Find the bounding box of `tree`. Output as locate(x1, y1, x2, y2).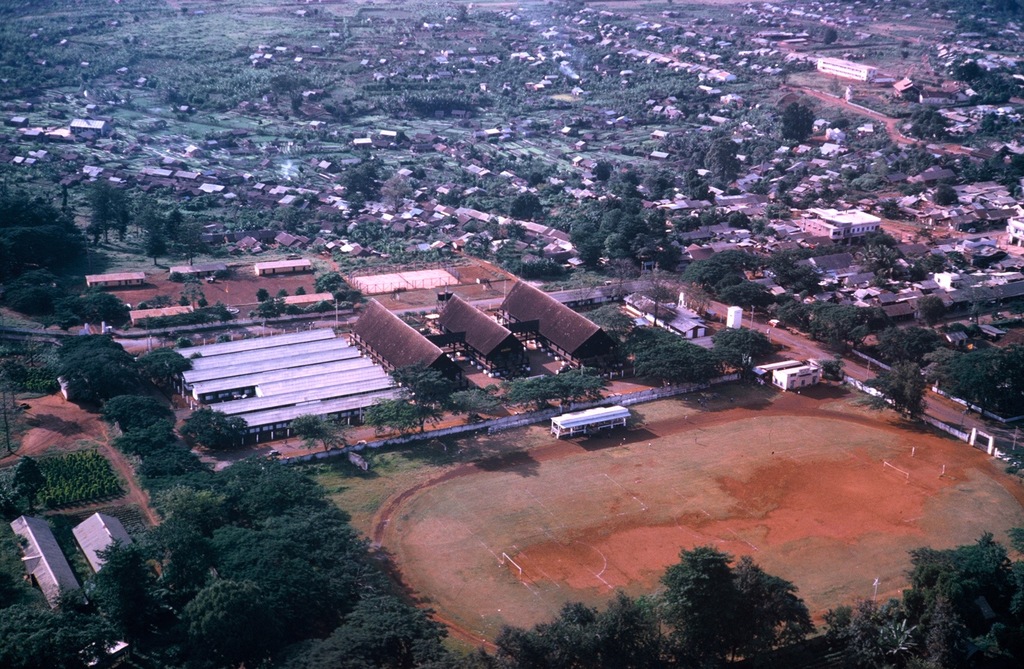
locate(879, 322, 954, 363).
